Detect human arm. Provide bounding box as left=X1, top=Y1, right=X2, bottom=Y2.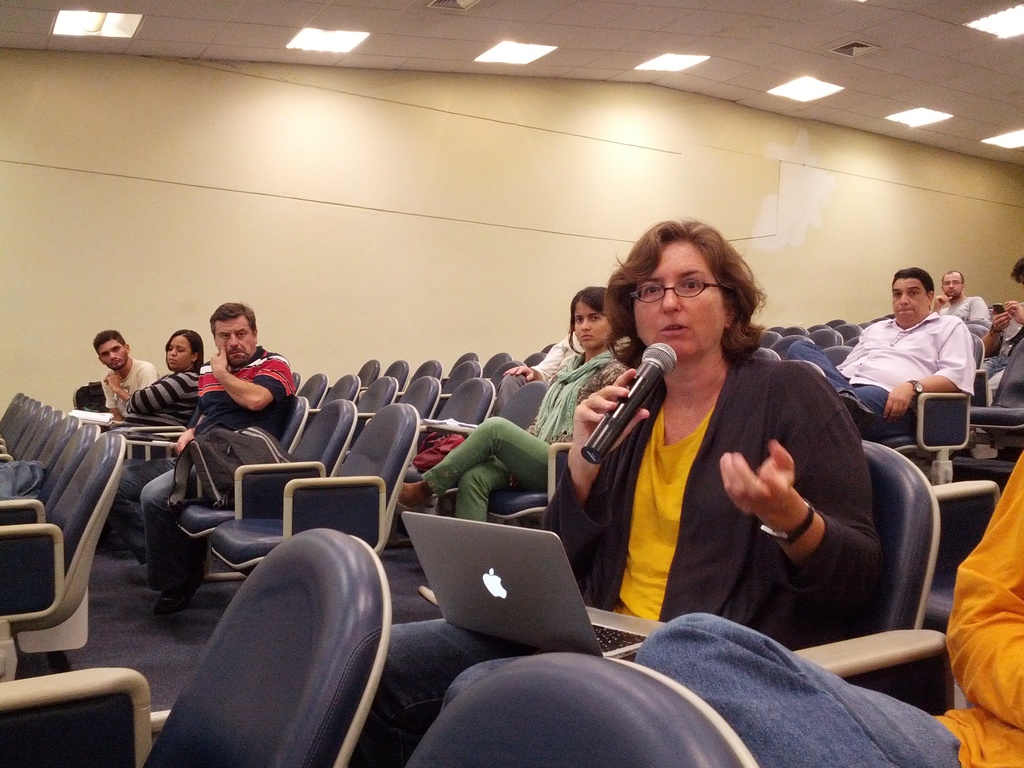
left=714, top=370, right=875, bottom=616.
